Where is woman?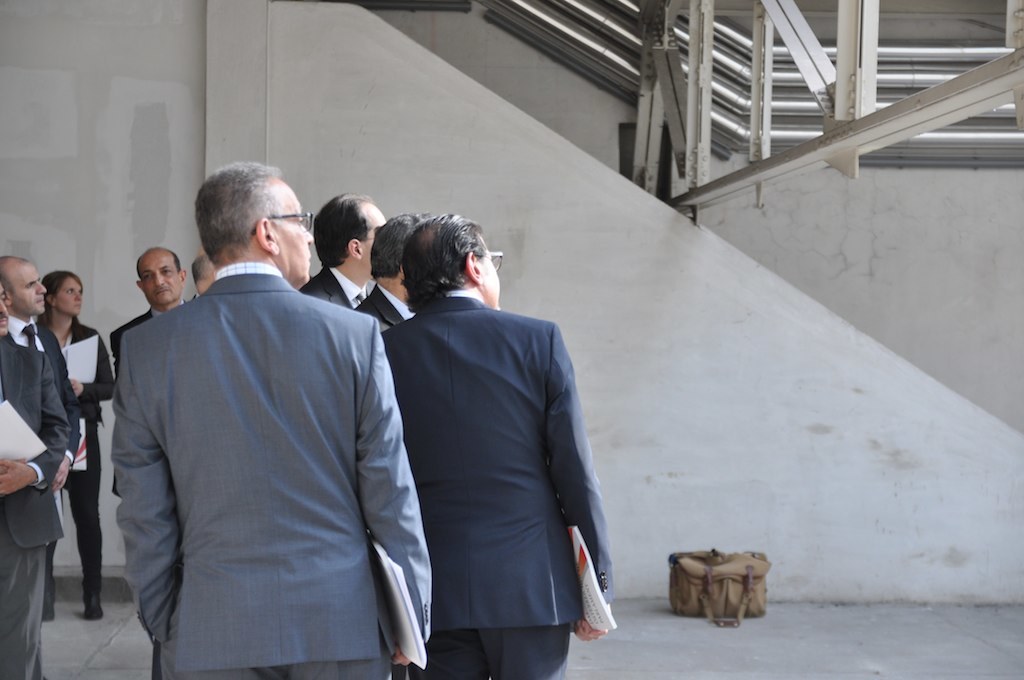
[42, 269, 109, 630].
